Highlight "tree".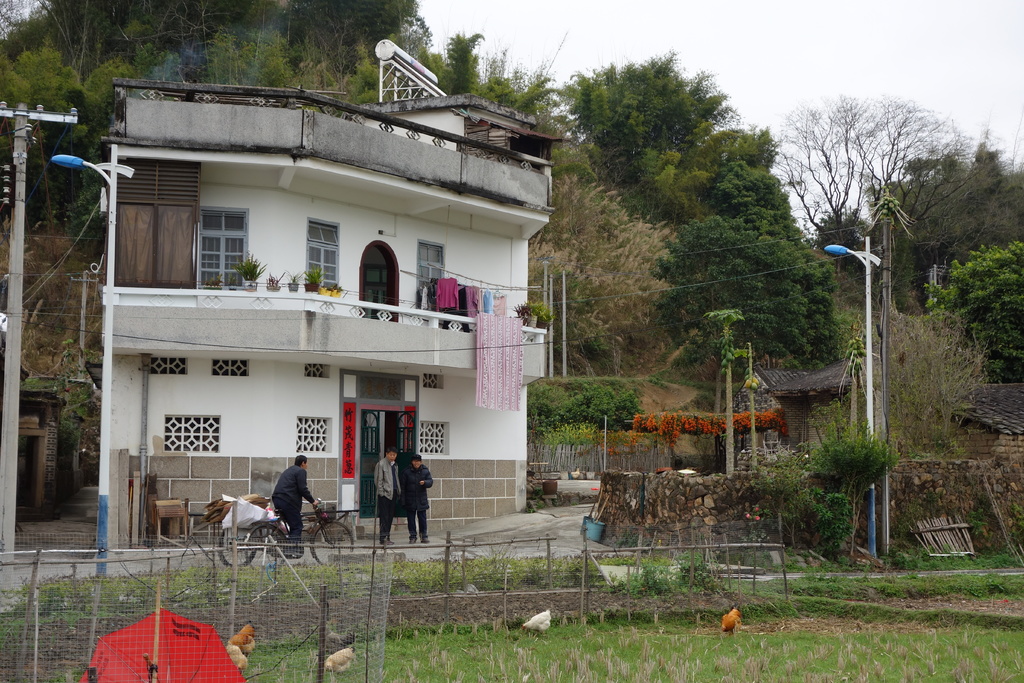
Highlighted region: box=[751, 89, 1002, 306].
